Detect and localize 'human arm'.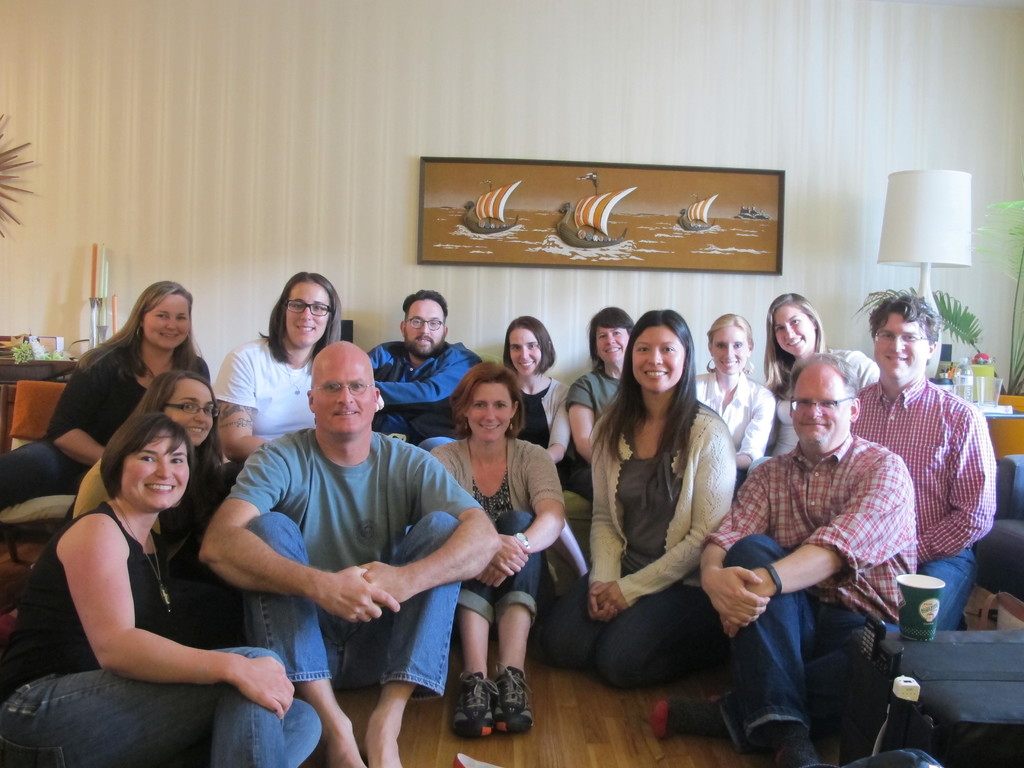
Localized at {"x1": 54, "y1": 509, "x2": 292, "y2": 723}.
